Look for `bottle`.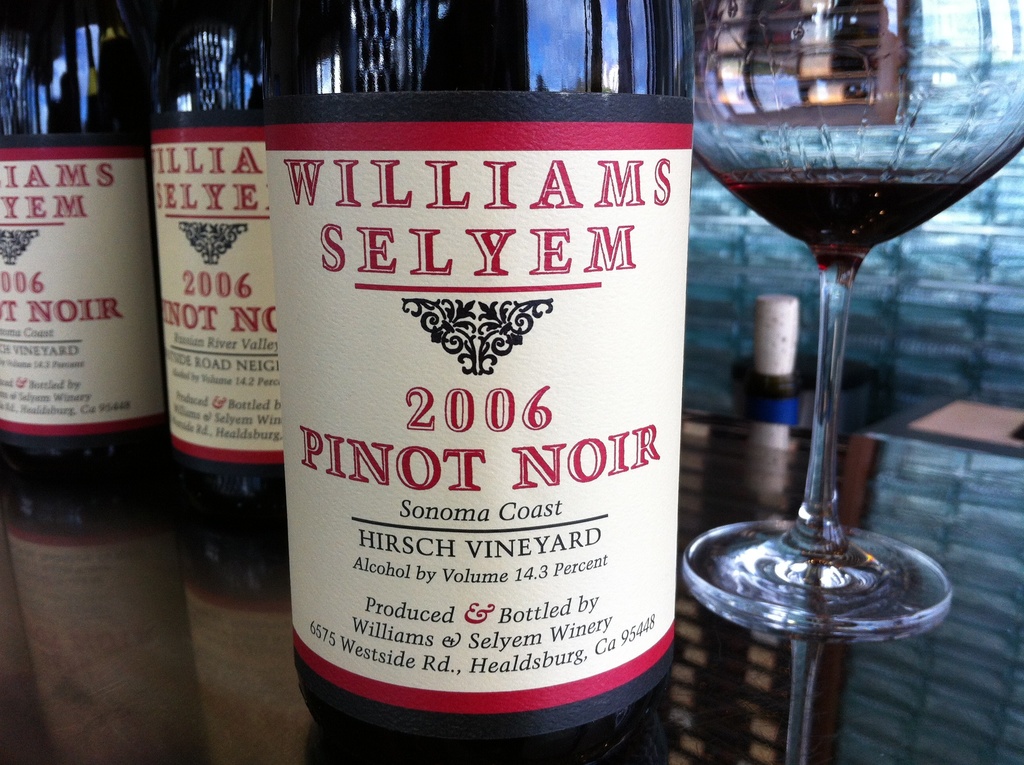
Found: [x1=0, y1=0, x2=172, y2=479].
